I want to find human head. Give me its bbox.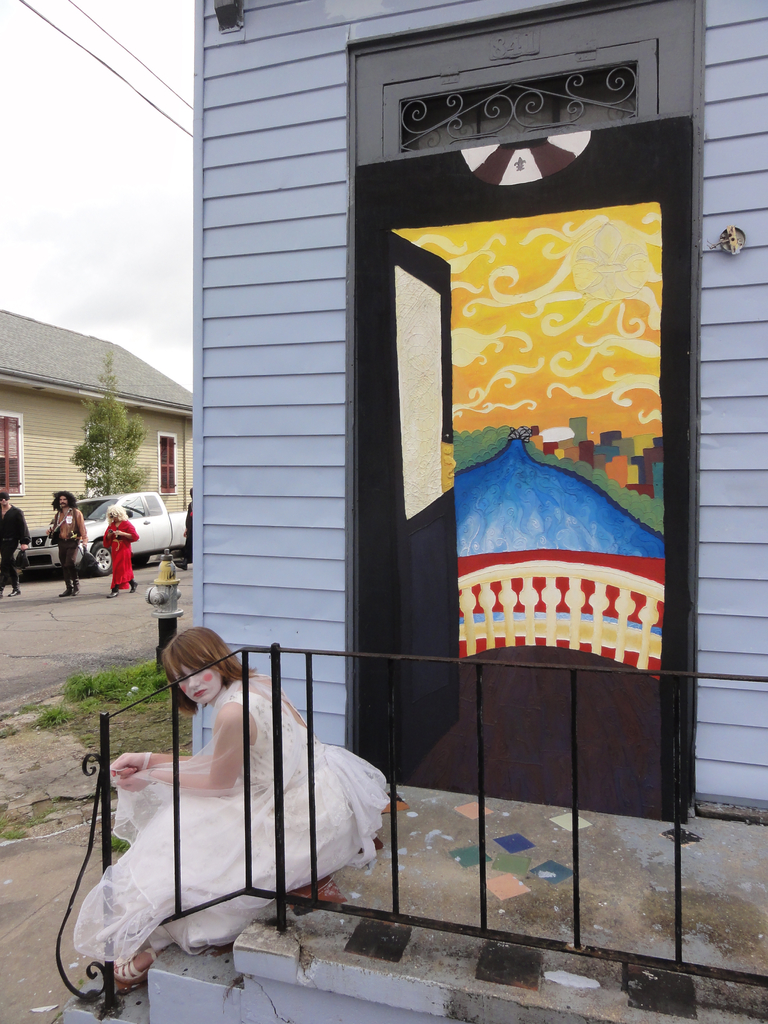
pyautogui.locateOnScreen(157, 630, 257, 712).
